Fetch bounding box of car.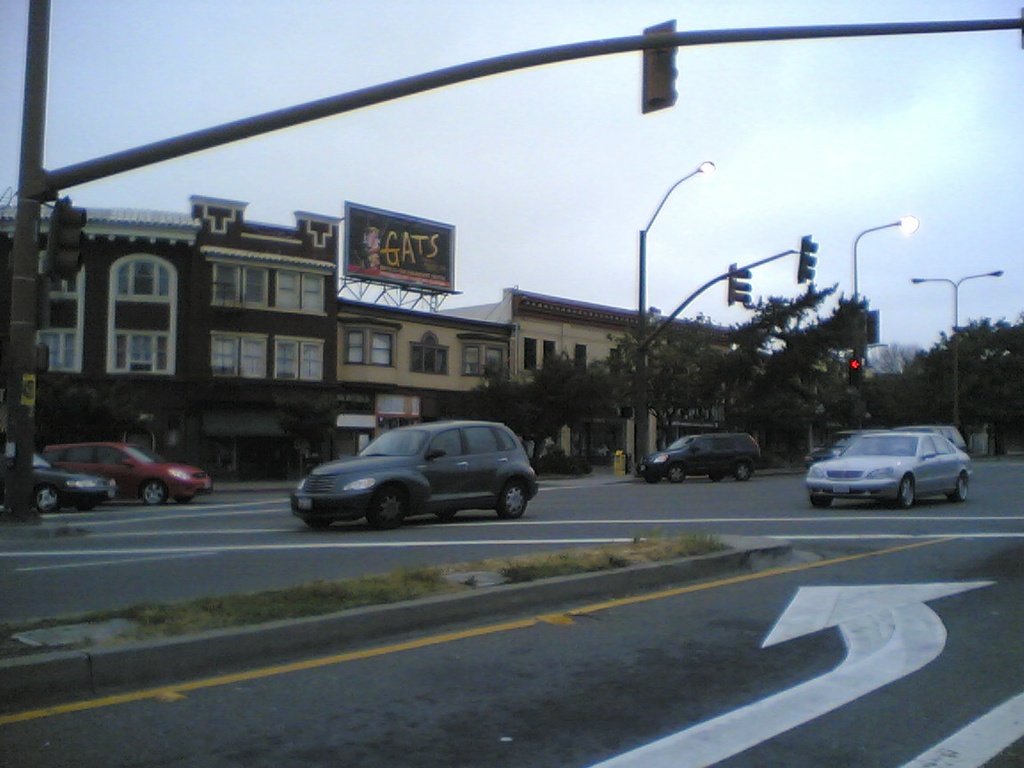
Bbox: Rect(805, 428, 972, 509).
